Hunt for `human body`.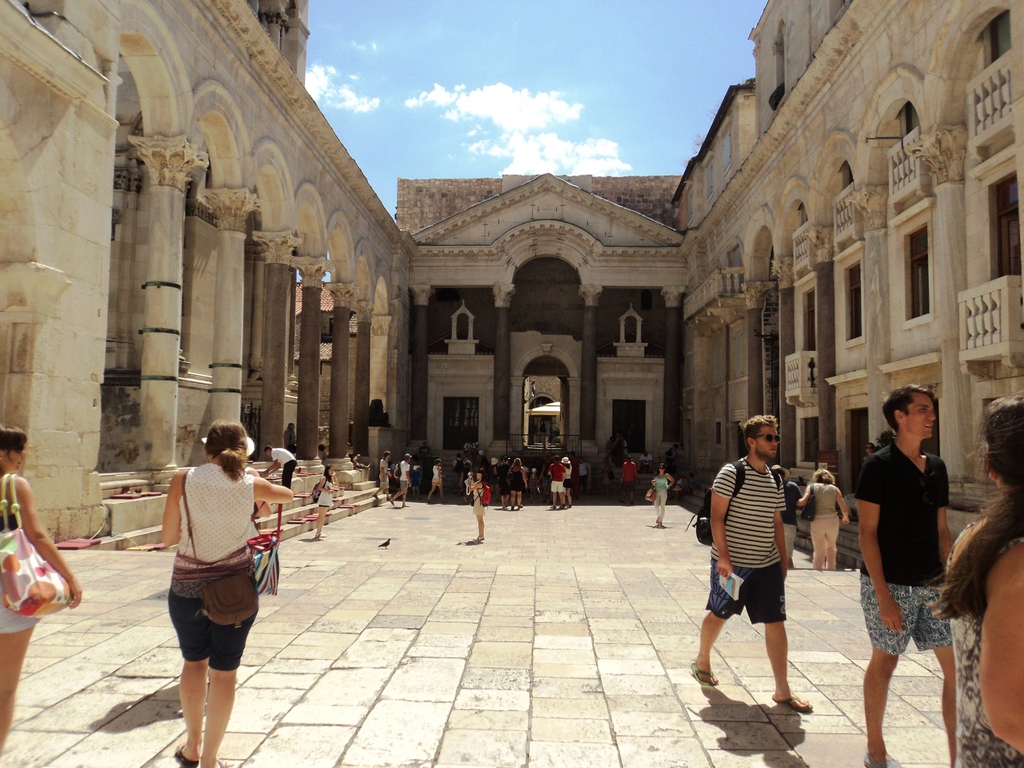
Hunted down at rect(312, 478, 349, 541).
